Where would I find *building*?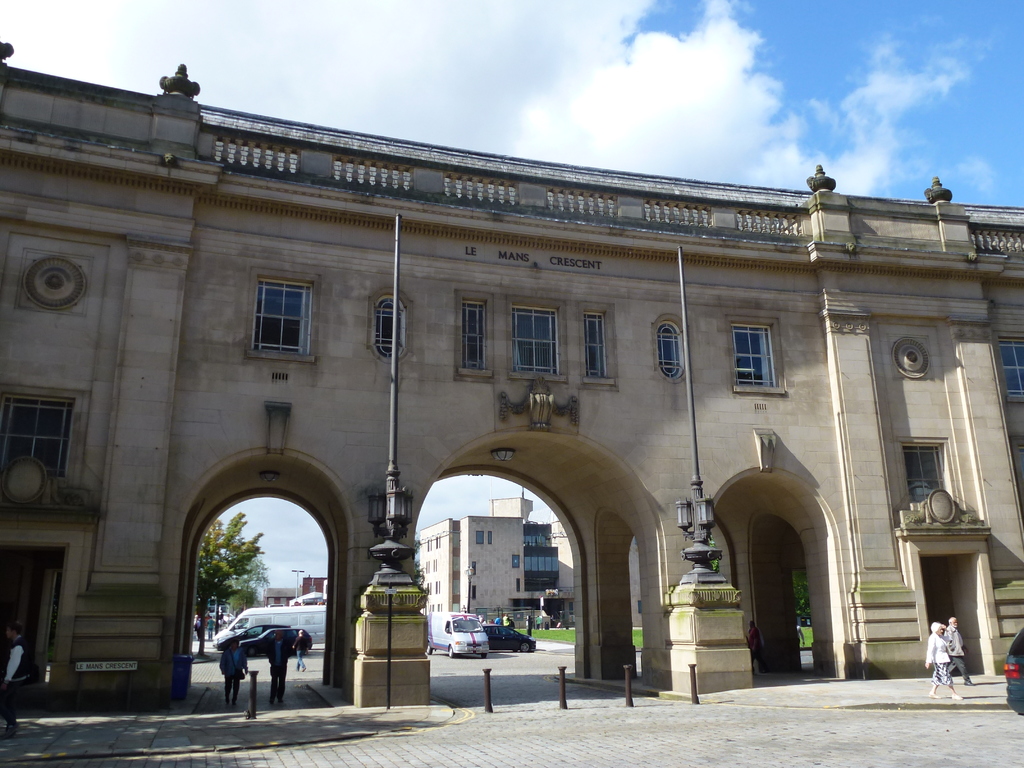
At 0/40/1023/694.
